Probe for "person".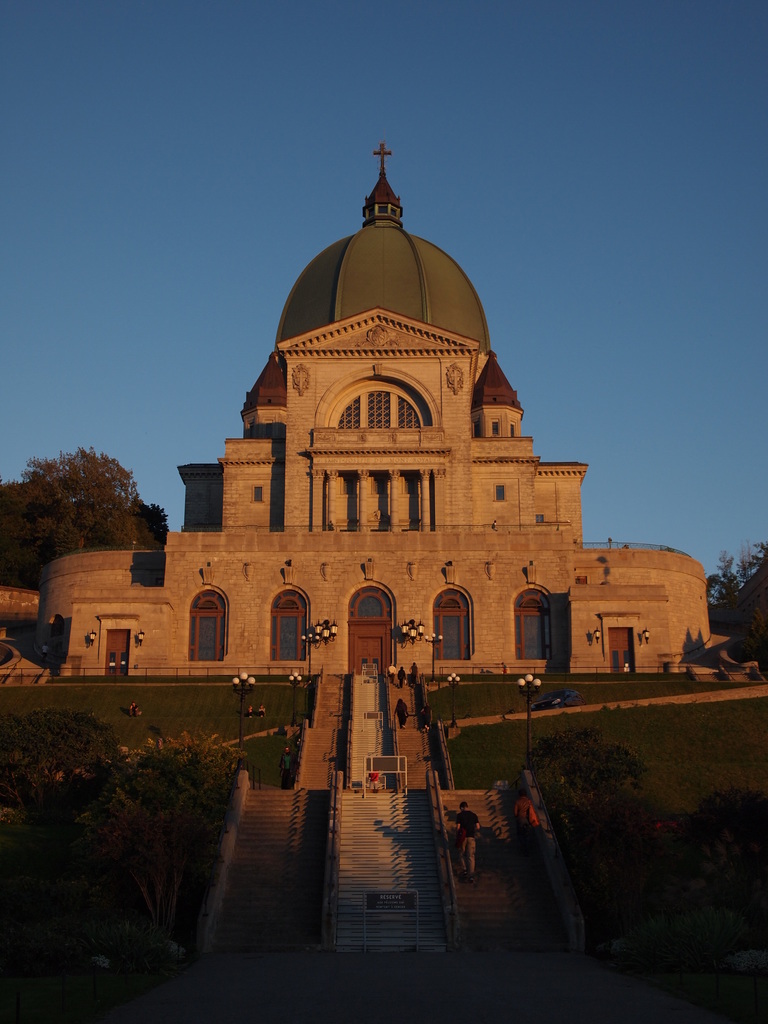
Probe result: (left=258, top=706, right=266, bottom=718).
